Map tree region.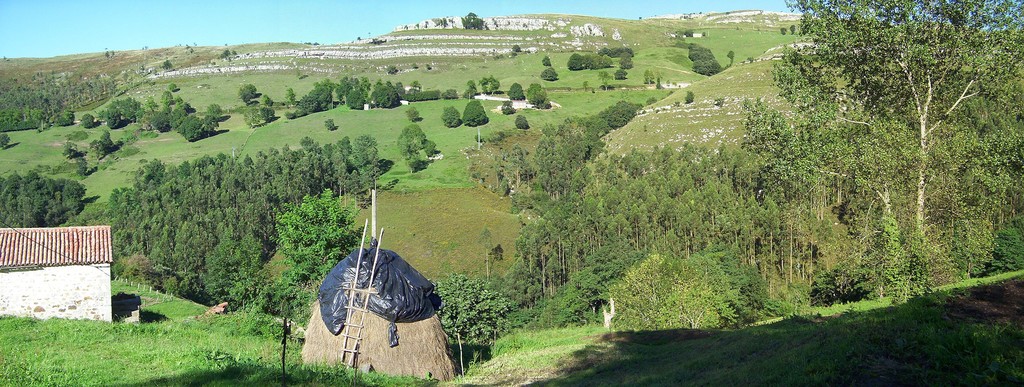
Mapped to 597, 70, 611, 93.
